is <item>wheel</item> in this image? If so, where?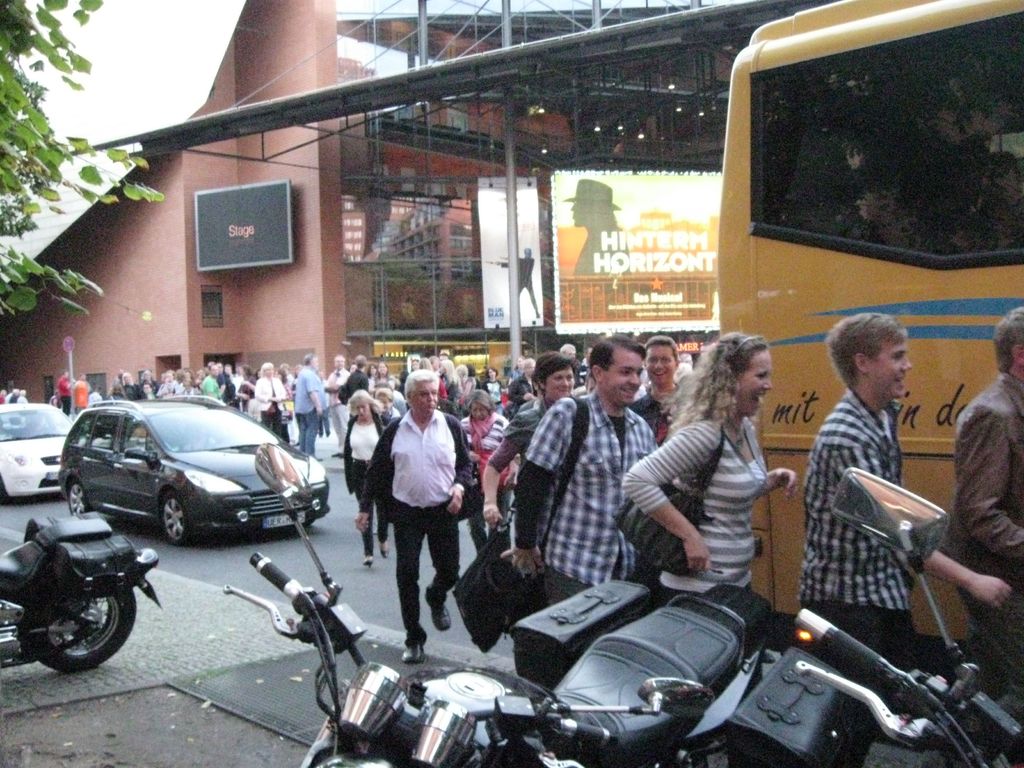
Yes, at BBox(17, 569, 118, 678).
